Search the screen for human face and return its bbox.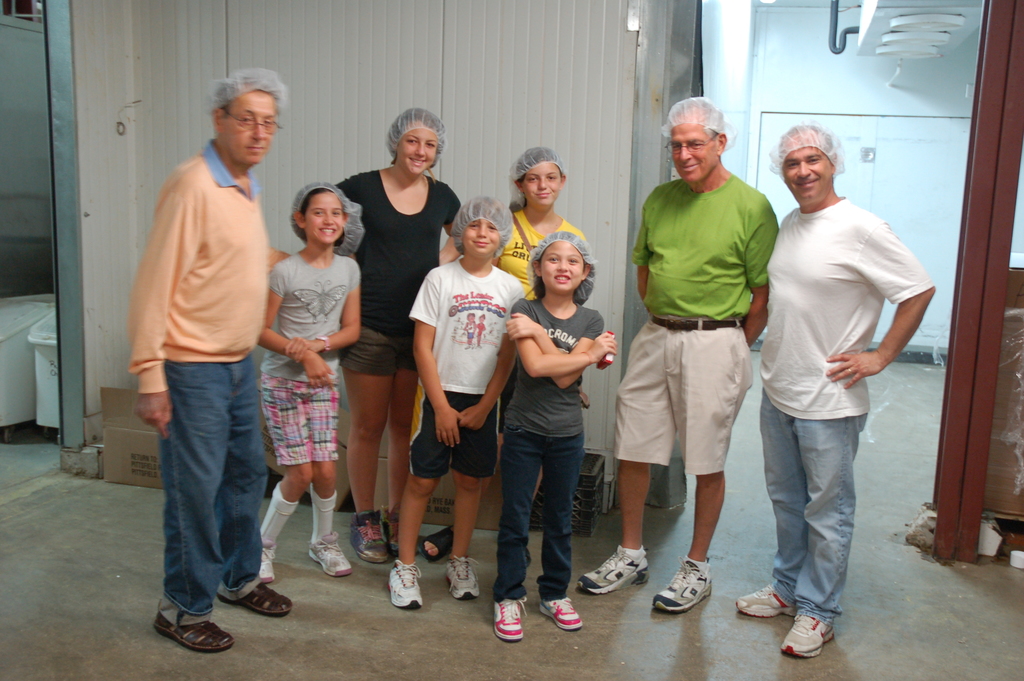
Found: 784,150,839,196.
